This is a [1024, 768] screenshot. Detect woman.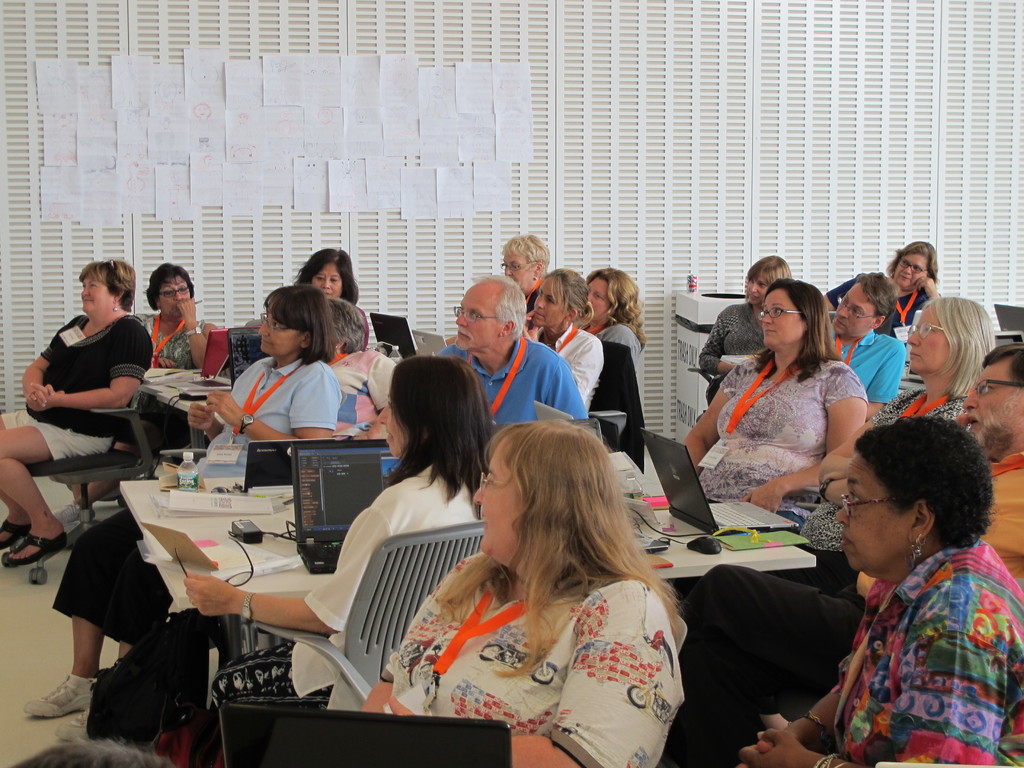
pyautogui.locateOnScreen(700, 252, 792, 401).
